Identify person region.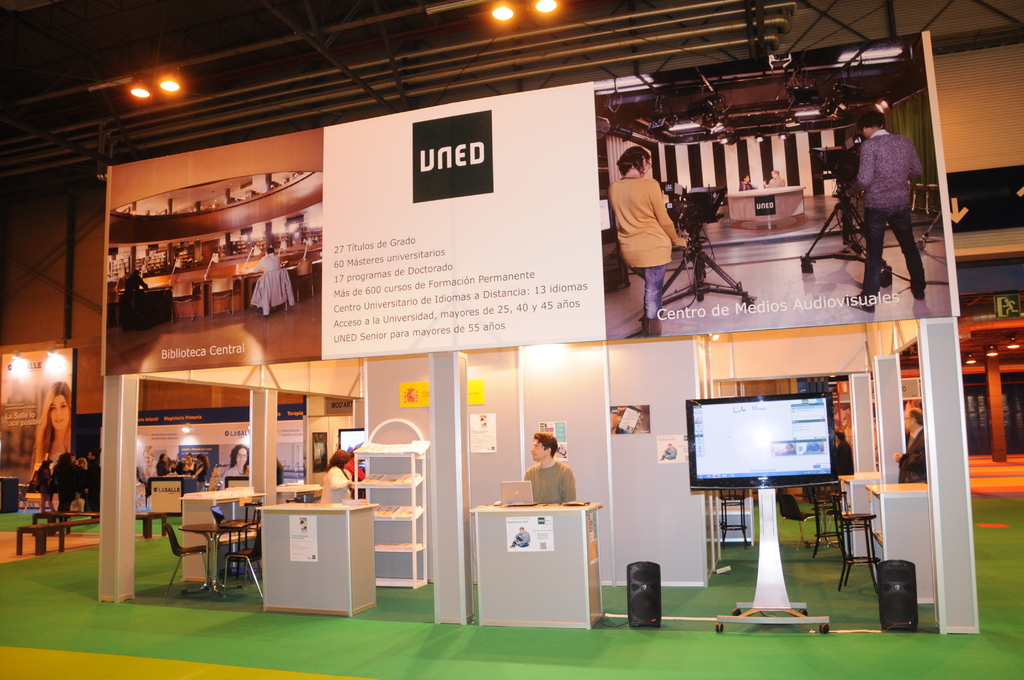
Region: [left=255, top=244, right=285, bottom=320].
